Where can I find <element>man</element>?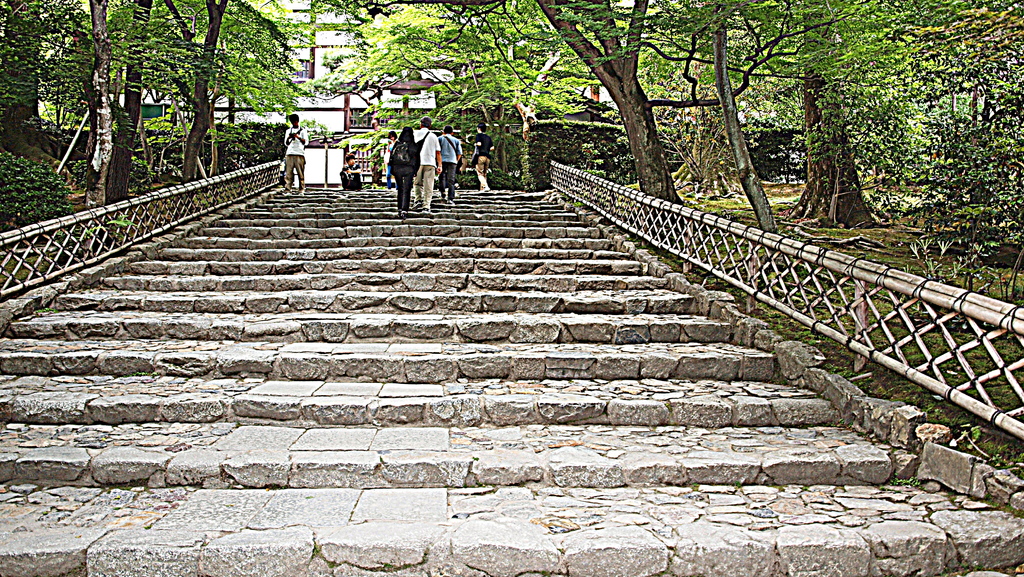
You can find it at x1=288 y1=110 x2=308 y2=188.
